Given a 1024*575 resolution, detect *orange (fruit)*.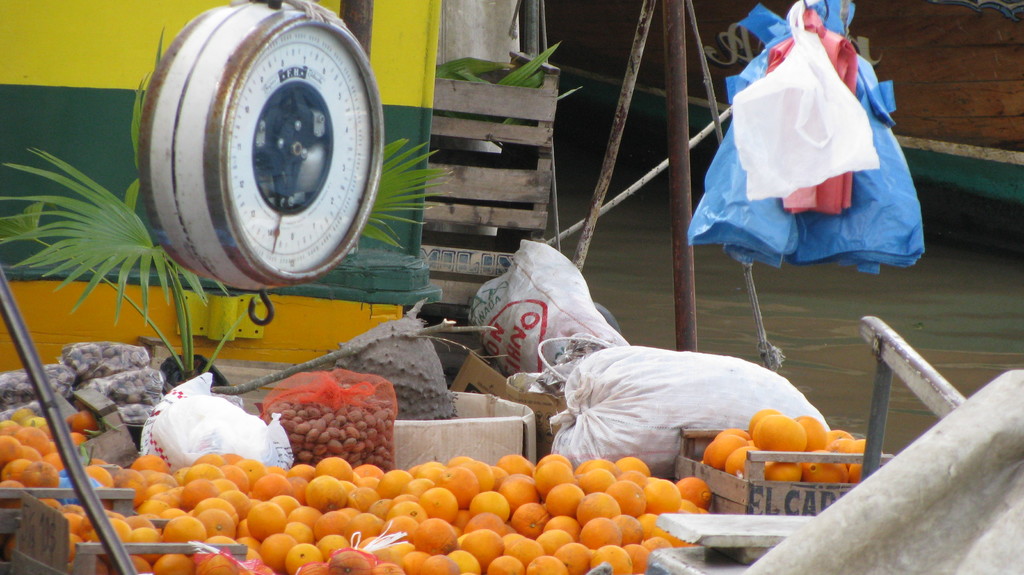
Rect(68, 426, 79, 448).
